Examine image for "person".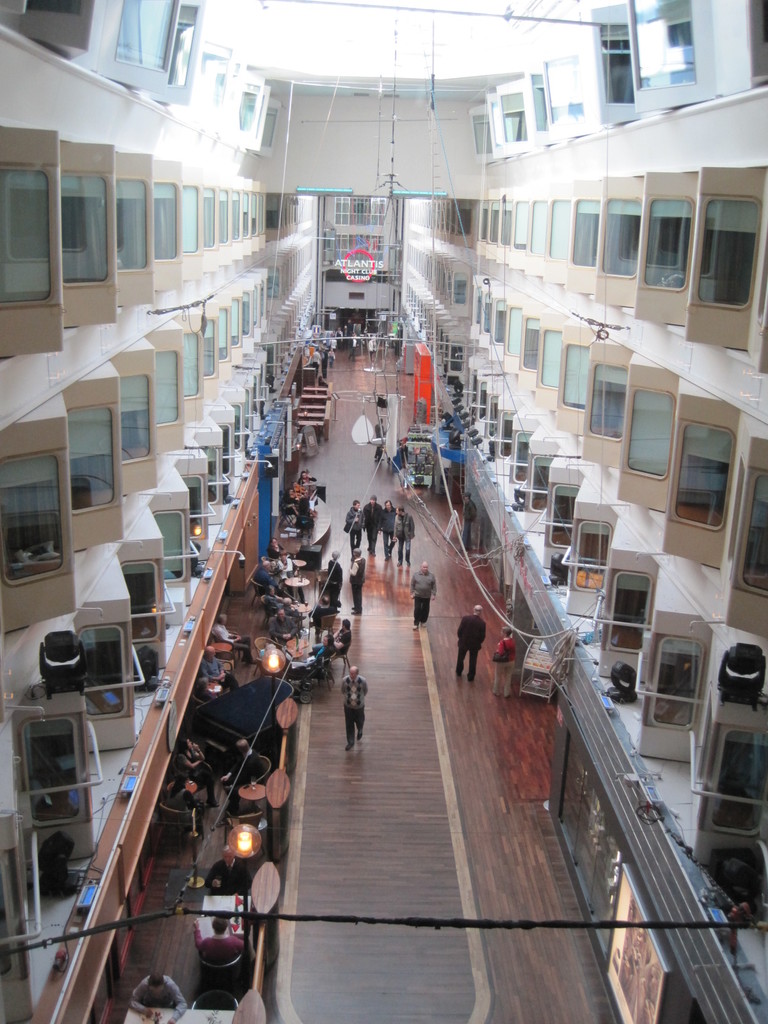
Examination result: l=491, t=626, r=513, b=666.
